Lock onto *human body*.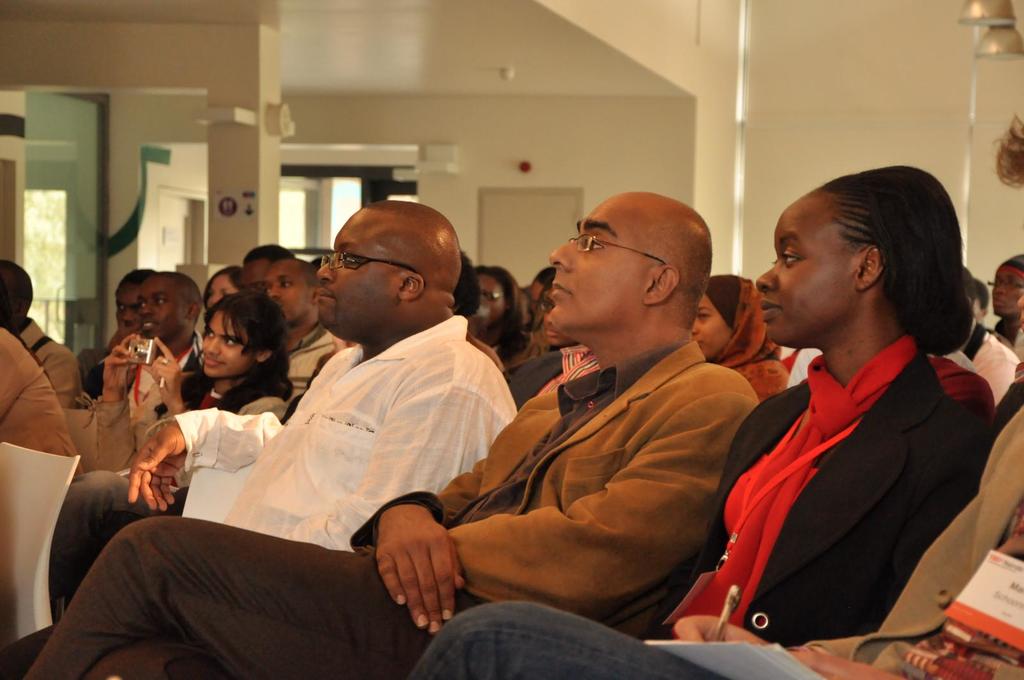
Locked: (left=407, top=406, right=1023, bottom=679).
